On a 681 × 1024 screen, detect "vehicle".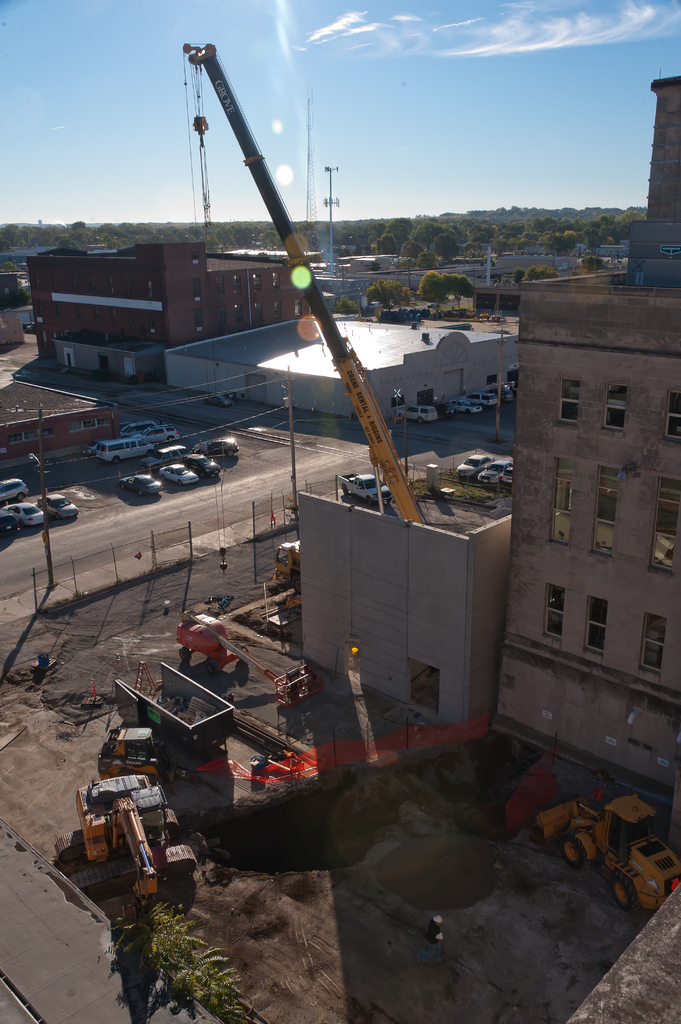
bbox=(0, 507, 17, 535).
